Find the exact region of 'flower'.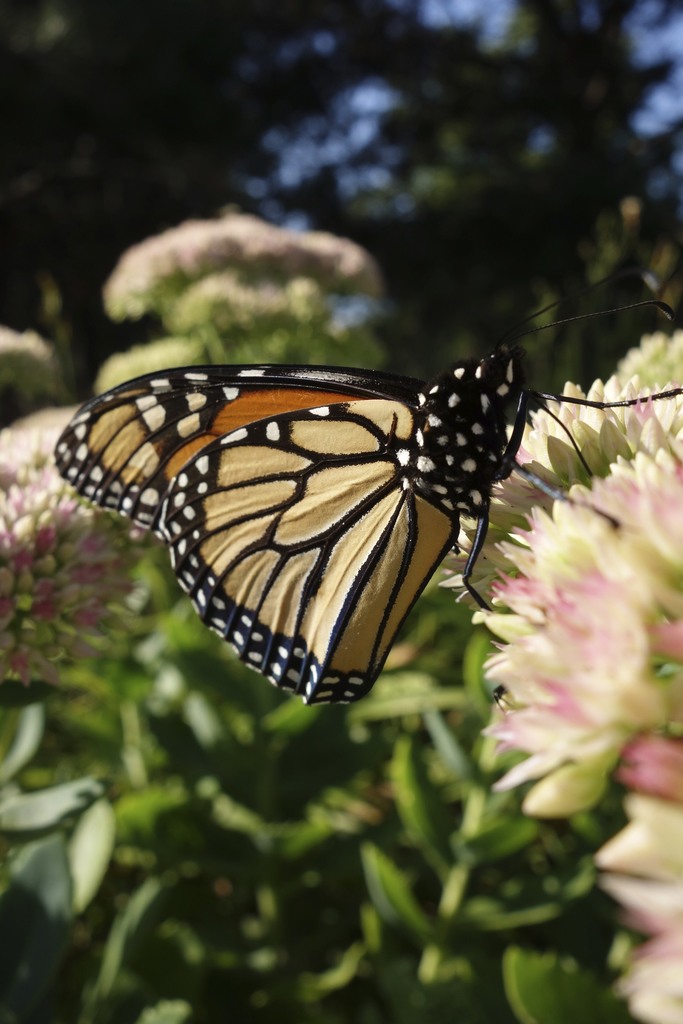
Exact region: (left=594, top=729, right=682, bottom=1023).
